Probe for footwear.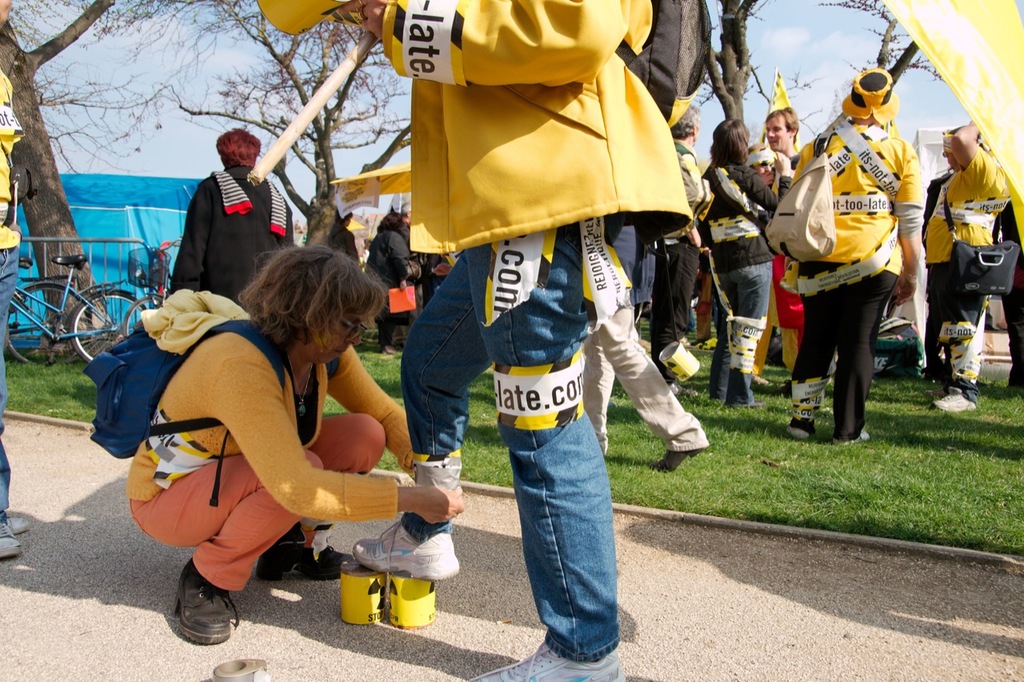
Probe result: box(255, 539, 345, 582).
